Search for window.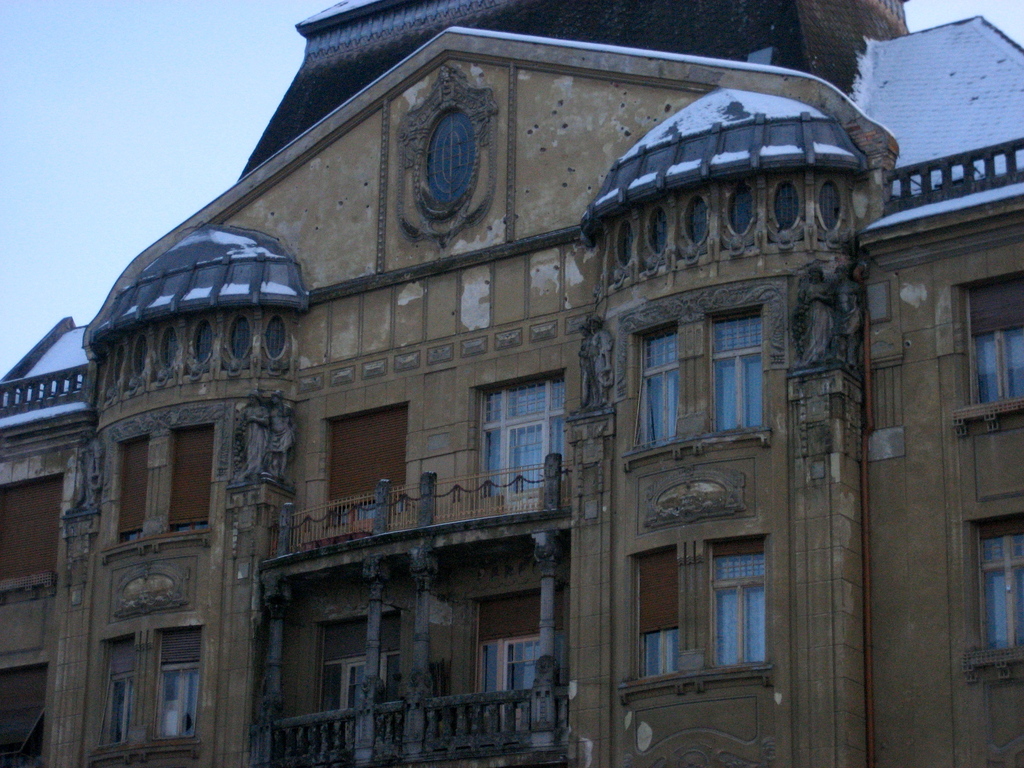
Found at region(401, 66, 492, 236).
